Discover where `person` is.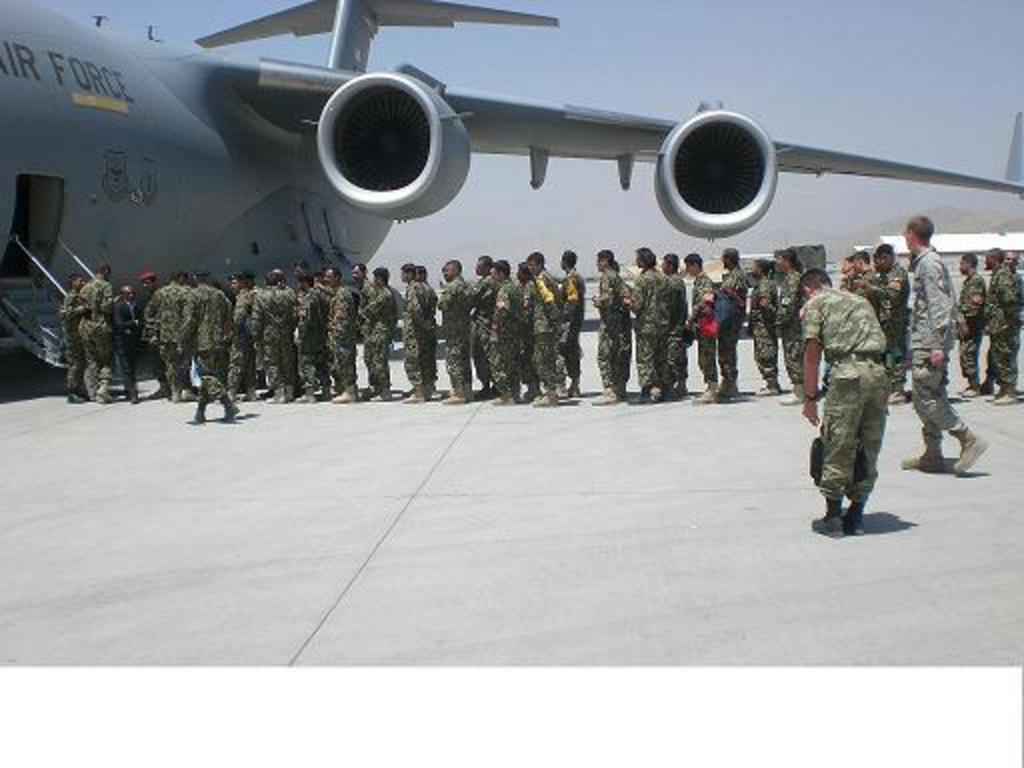
Discovered at <region>982, 244, 1022, 396</region>.
